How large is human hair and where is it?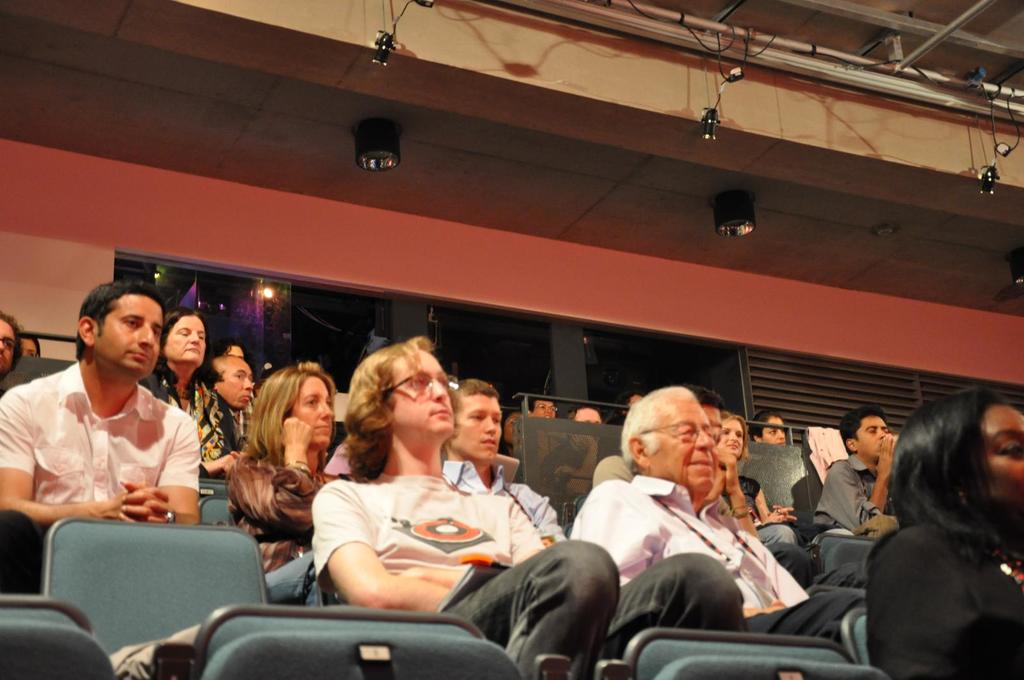
Bounding box: <bbox>723, 411, 749, 461</bbox>.
